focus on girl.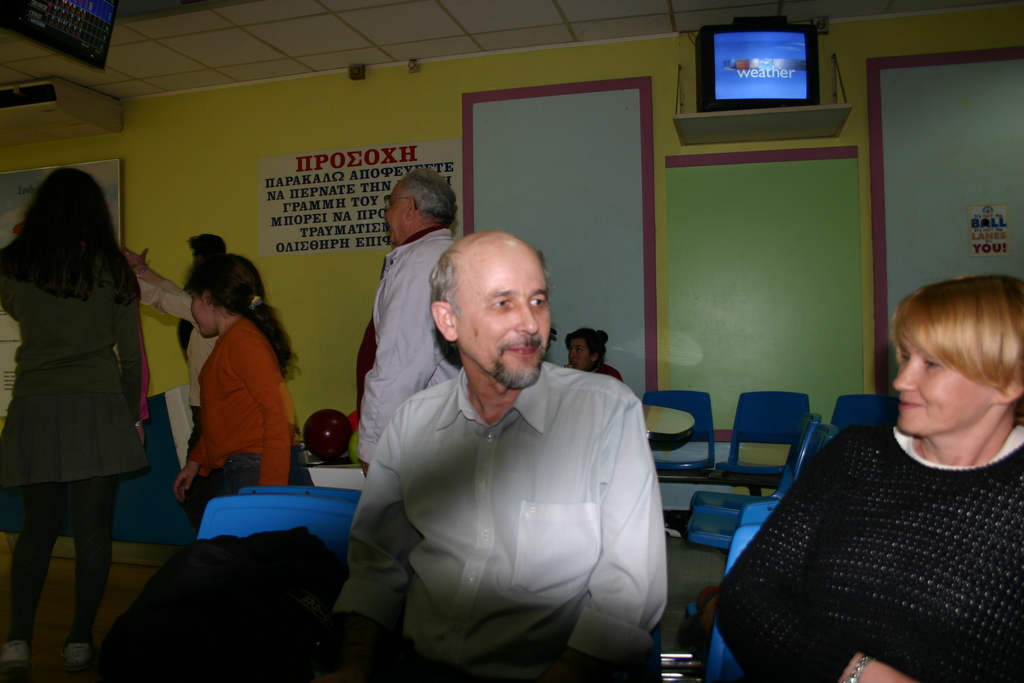
Focused at (0,163,149,682).
